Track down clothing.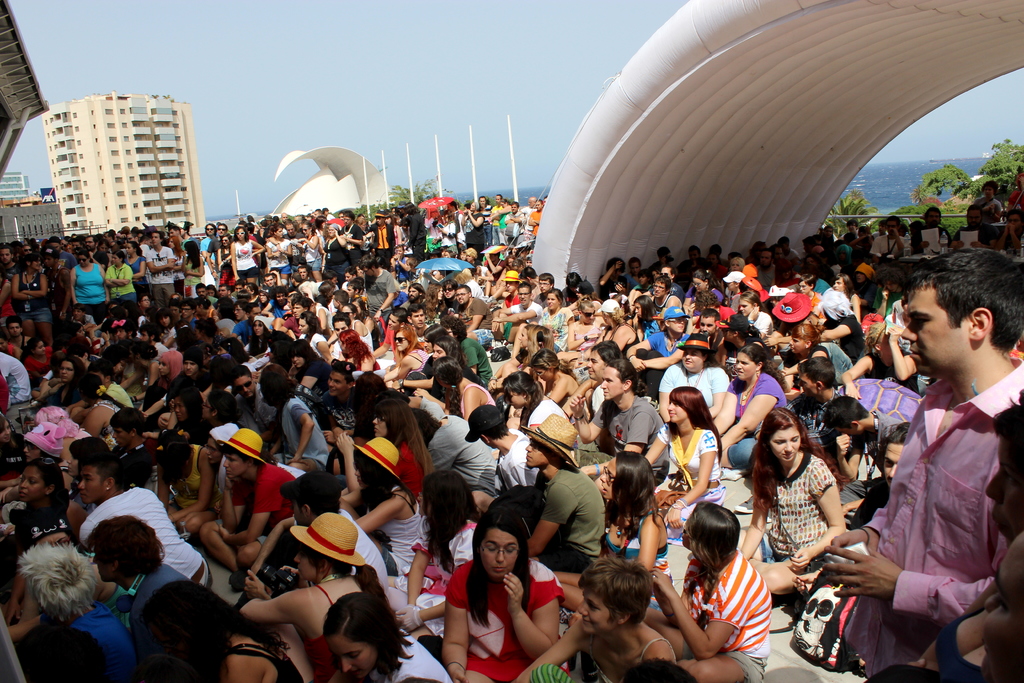
Tracked to [x1=0, y1=352, x2=31, y2=403].
